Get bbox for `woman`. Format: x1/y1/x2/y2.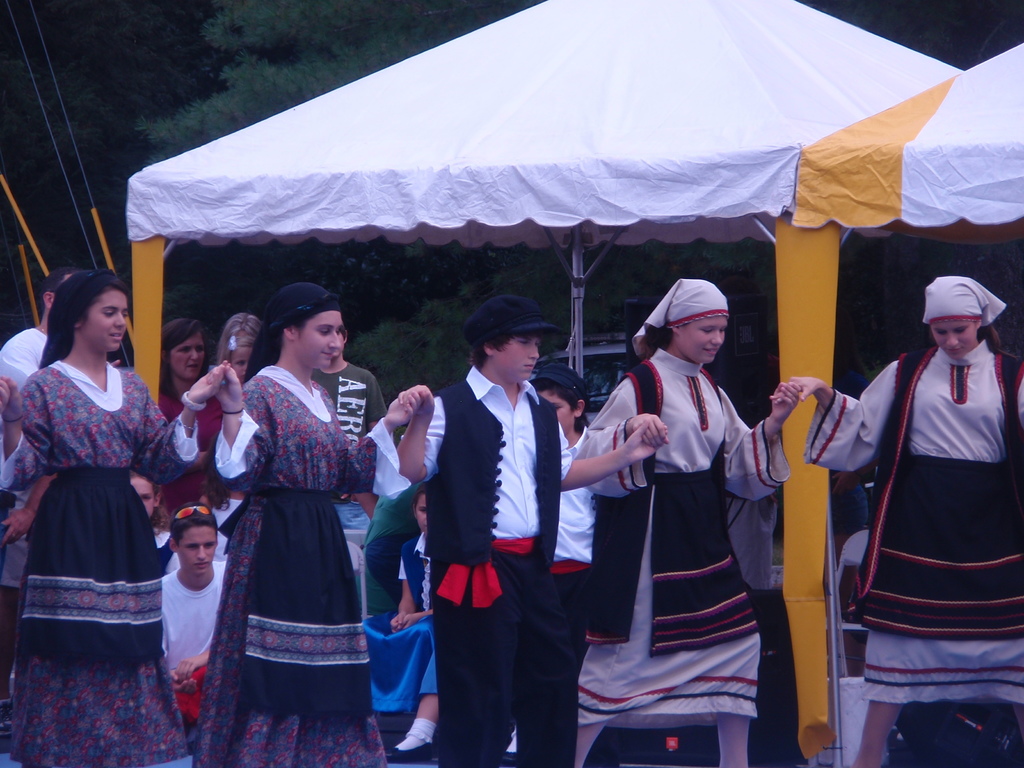
769/276/1023/767.
